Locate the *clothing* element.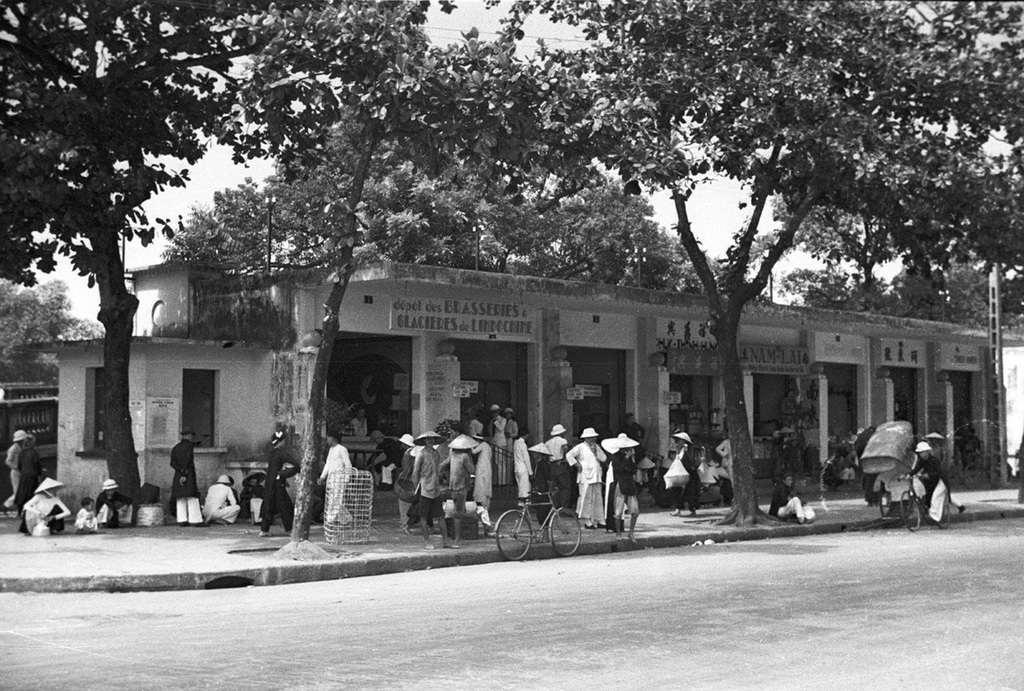
Element bbox: box=[317, 448, 355, 534].
